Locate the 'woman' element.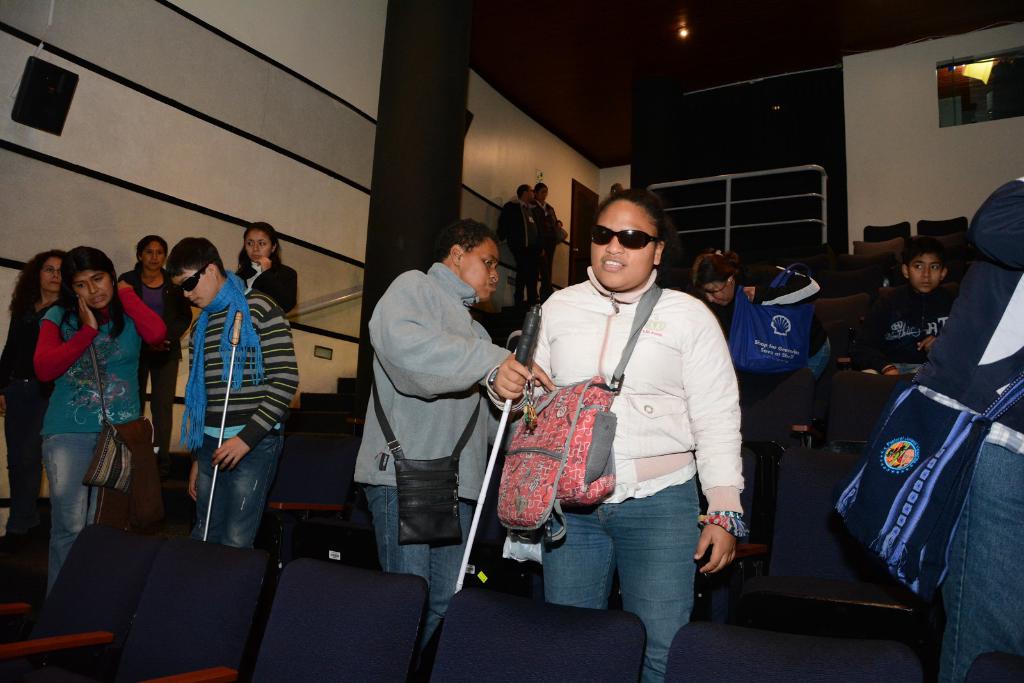
Element bbox: (x1=120, y1=232, x2=193, y2=462).
